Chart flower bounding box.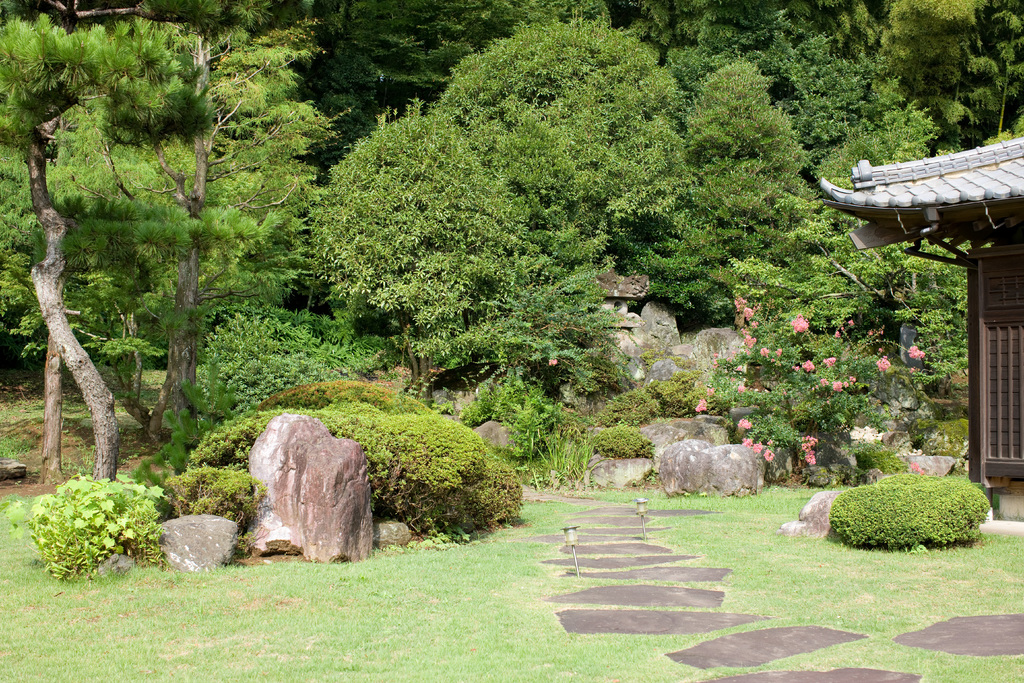
Charted: select_region(908, 460, 924, 472).
